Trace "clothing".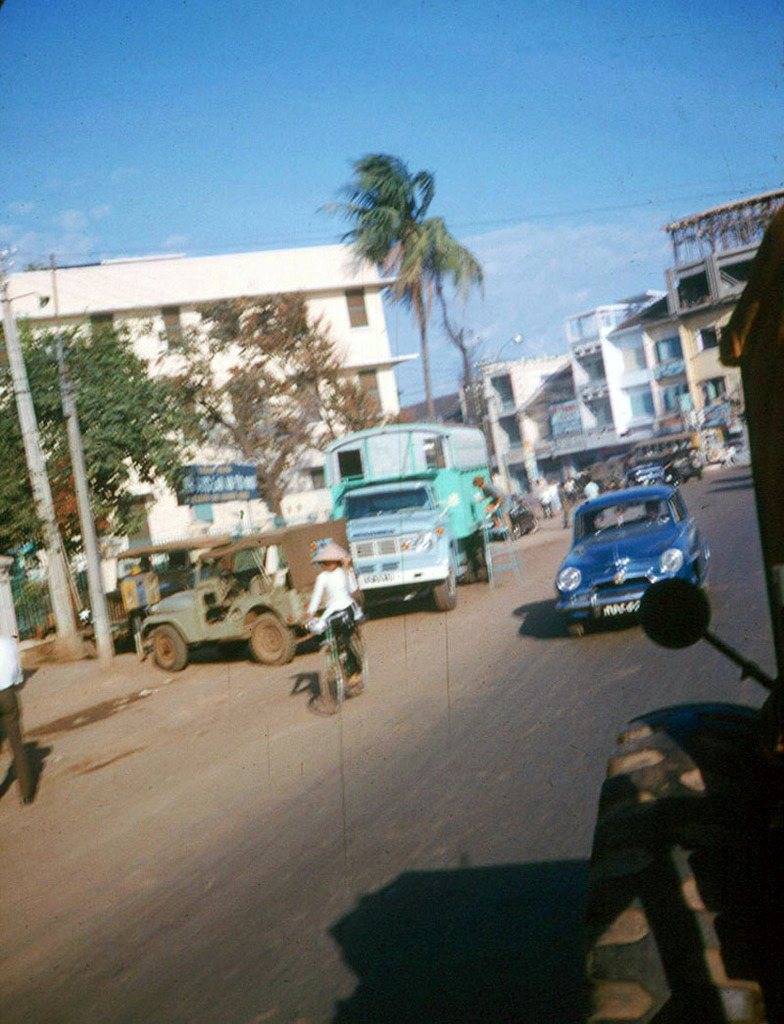
Traced to [left=585, top=481, right=601, bottom=514].
